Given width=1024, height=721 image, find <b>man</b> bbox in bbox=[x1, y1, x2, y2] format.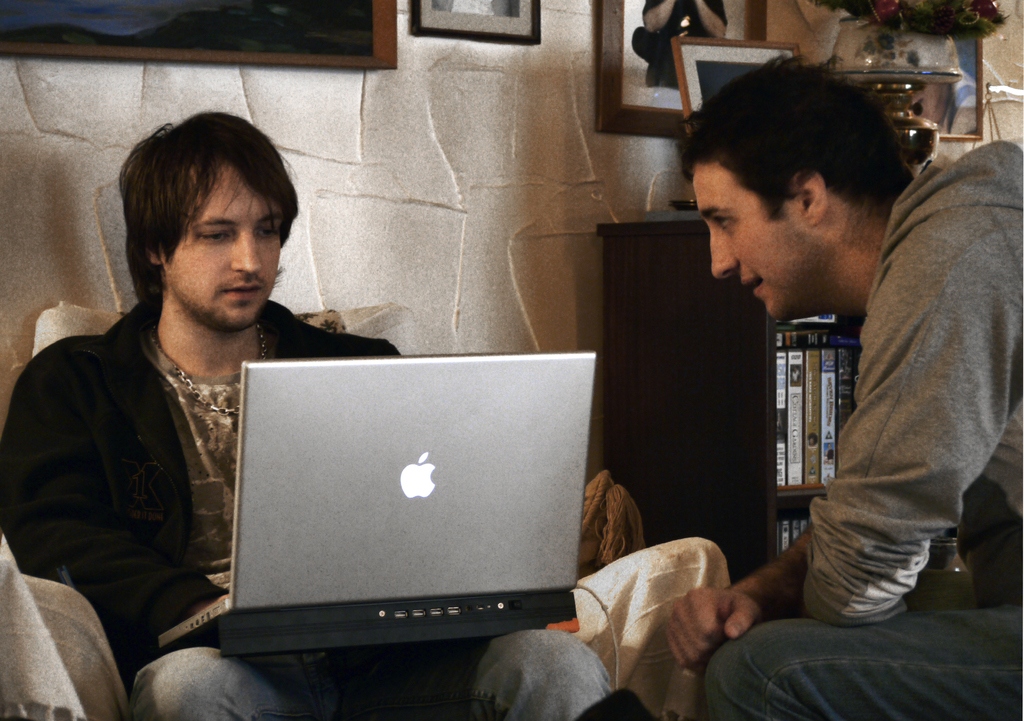
bbox=[575, 79, 1004, 690].
